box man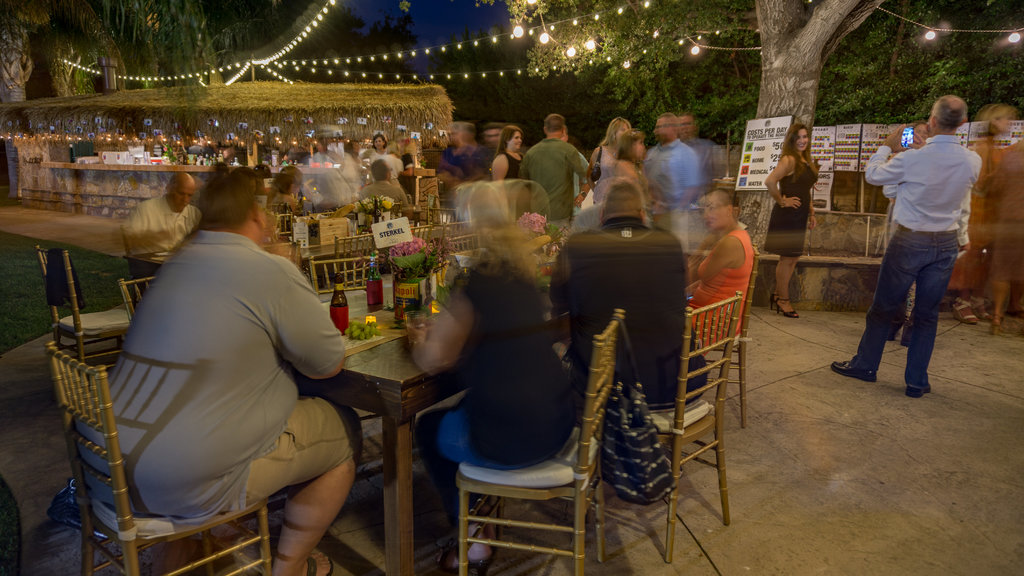
[x1=519, y1=115, x2=591, y2=235]
